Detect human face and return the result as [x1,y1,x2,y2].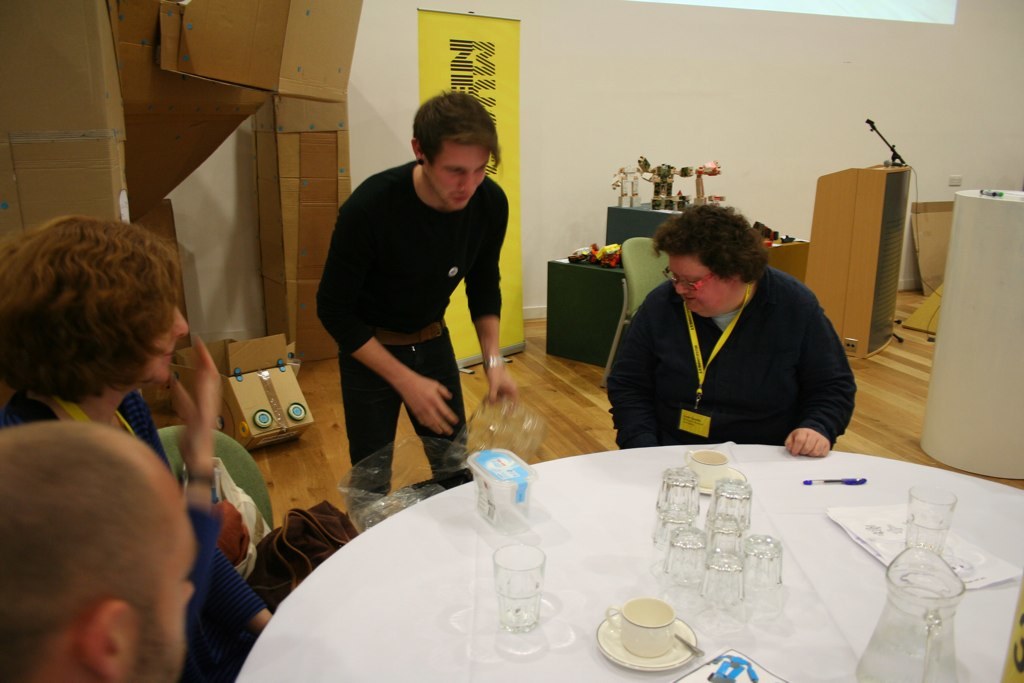
[159,471,197,677].
